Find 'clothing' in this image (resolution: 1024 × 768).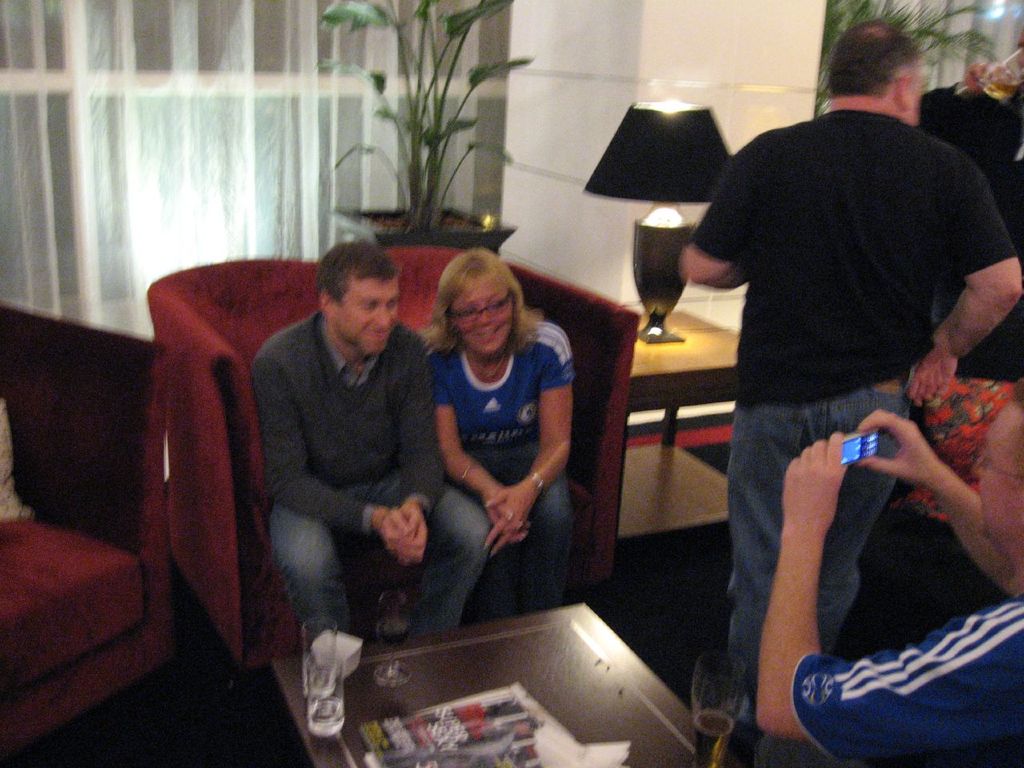
x1=262 y1=309 x2=520 y2=705.
